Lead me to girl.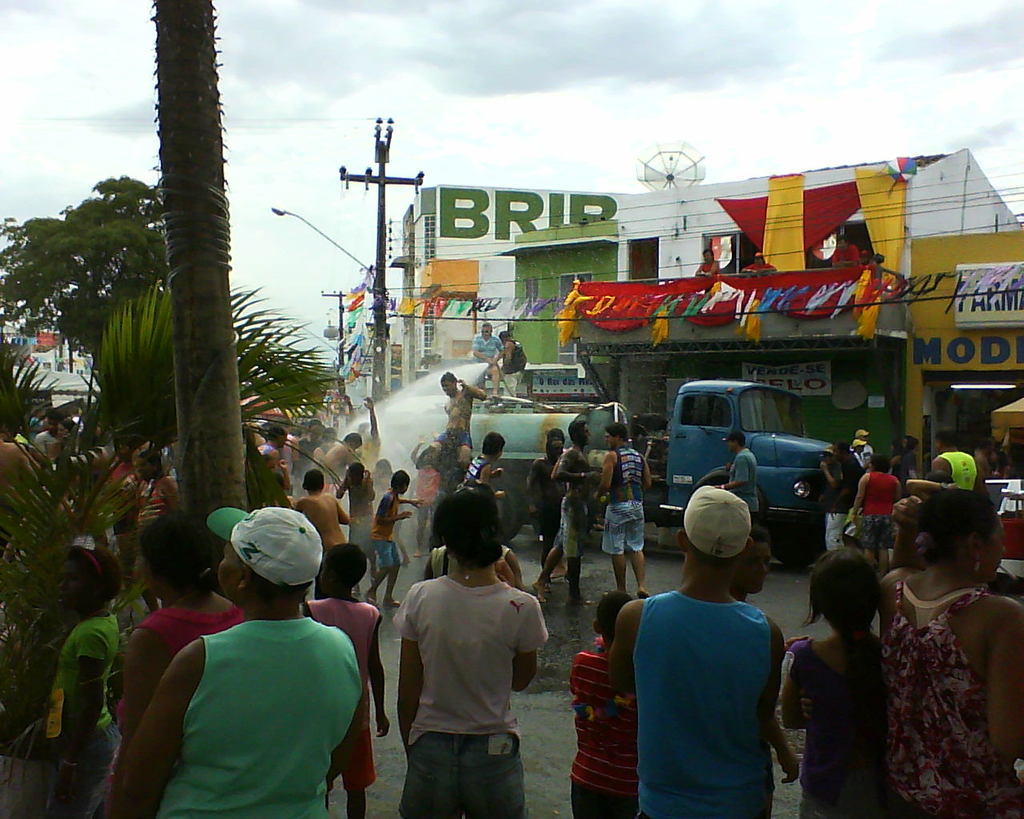
Lead to [x1=108, y1=493, x2=362, y2=818].
